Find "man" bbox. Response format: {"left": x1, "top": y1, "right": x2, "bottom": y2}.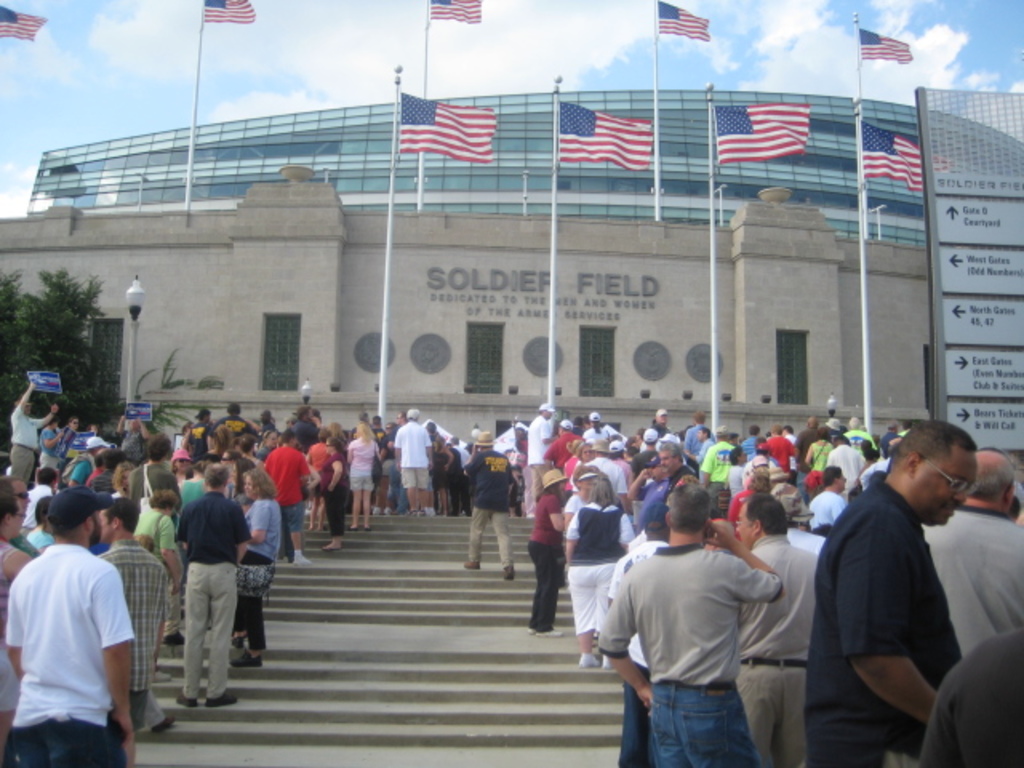
{"left": 798, "top": 402, "right": 1000, "bottom": 758}.
